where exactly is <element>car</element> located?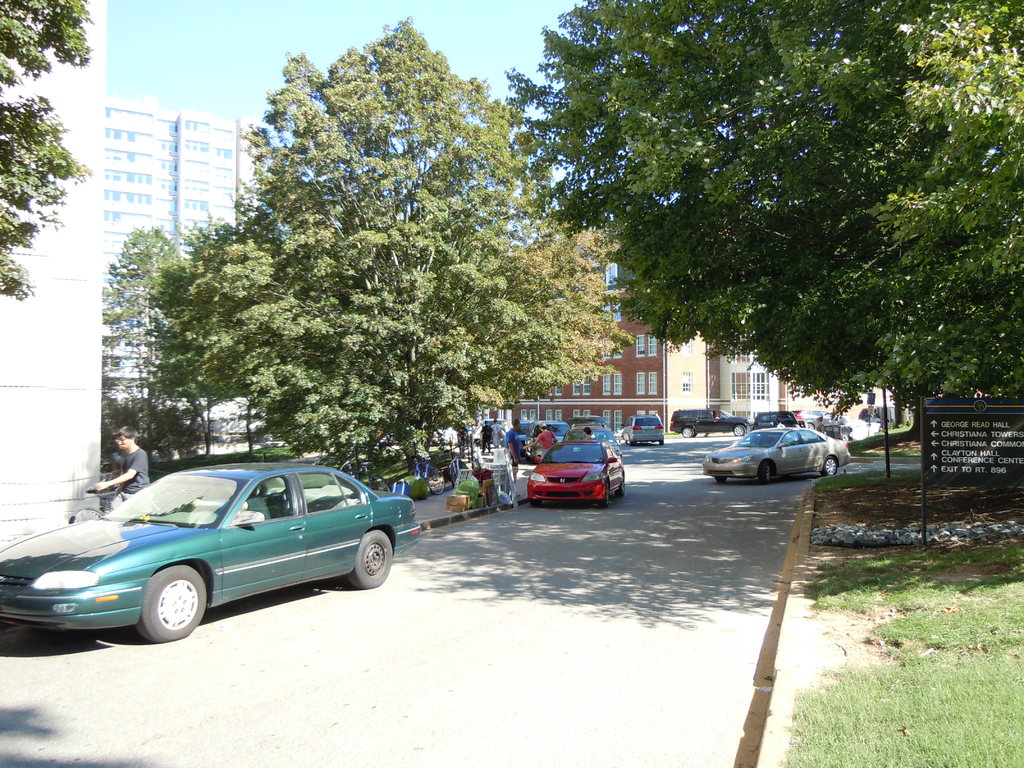
Its bounding box is x1=750, y1=410, x2=803, y2=431.
